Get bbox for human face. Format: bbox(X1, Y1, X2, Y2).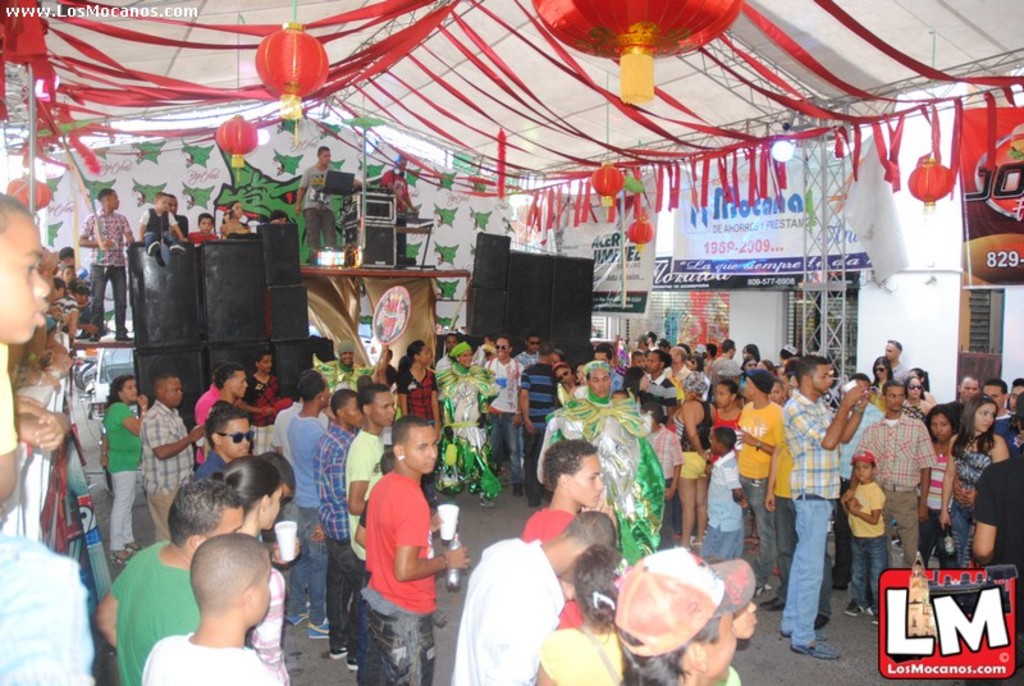
bbox(731, 596, 754, 641).
